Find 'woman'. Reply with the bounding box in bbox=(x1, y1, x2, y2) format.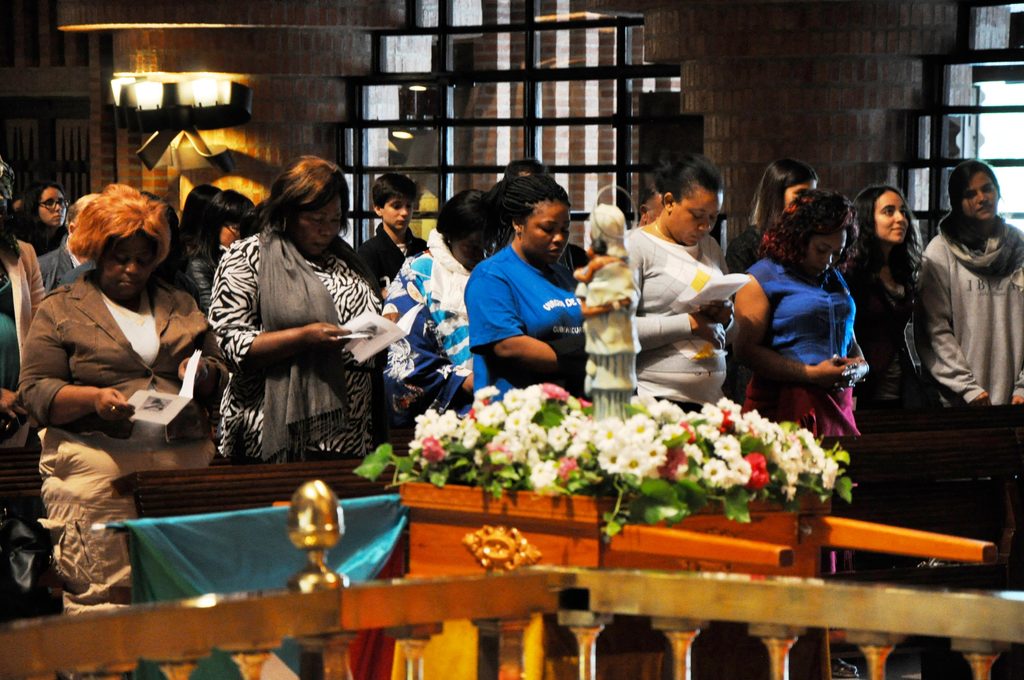
bbox=(0, 152, 51, 446).
